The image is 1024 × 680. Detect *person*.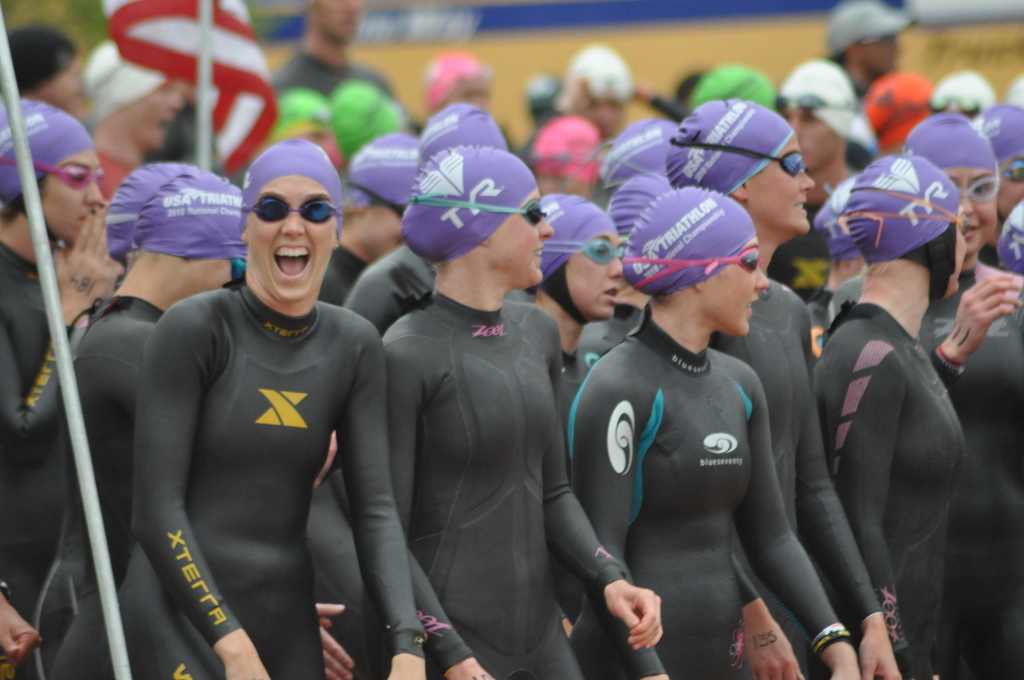
Detection: l=346, t=245, r=438, b=343.
